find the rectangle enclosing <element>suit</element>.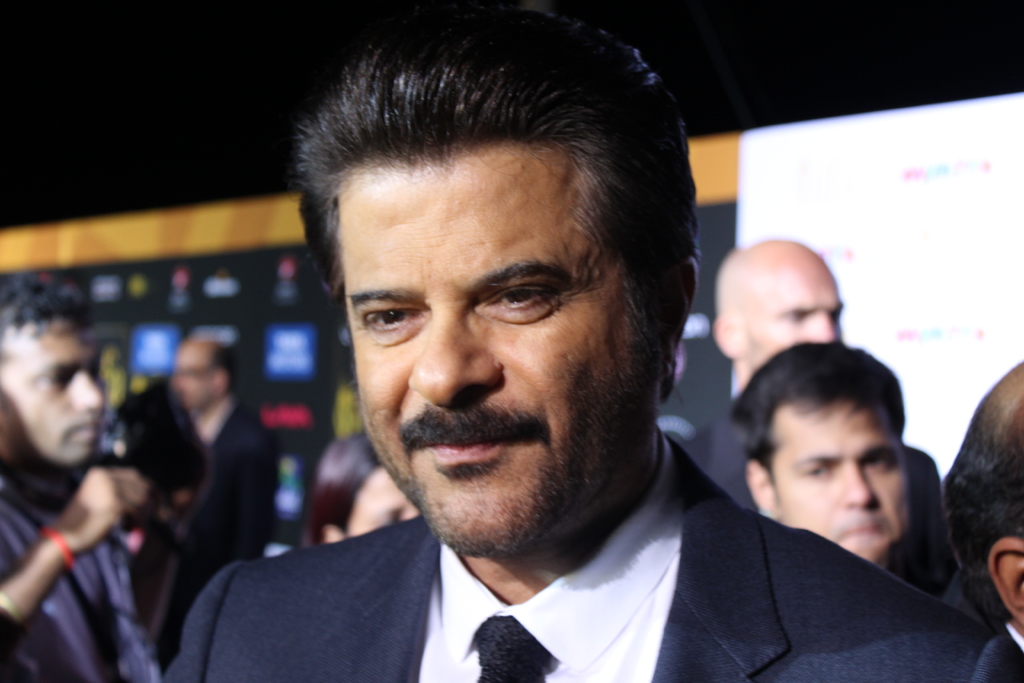
detection(159, 458, 862, 679).
